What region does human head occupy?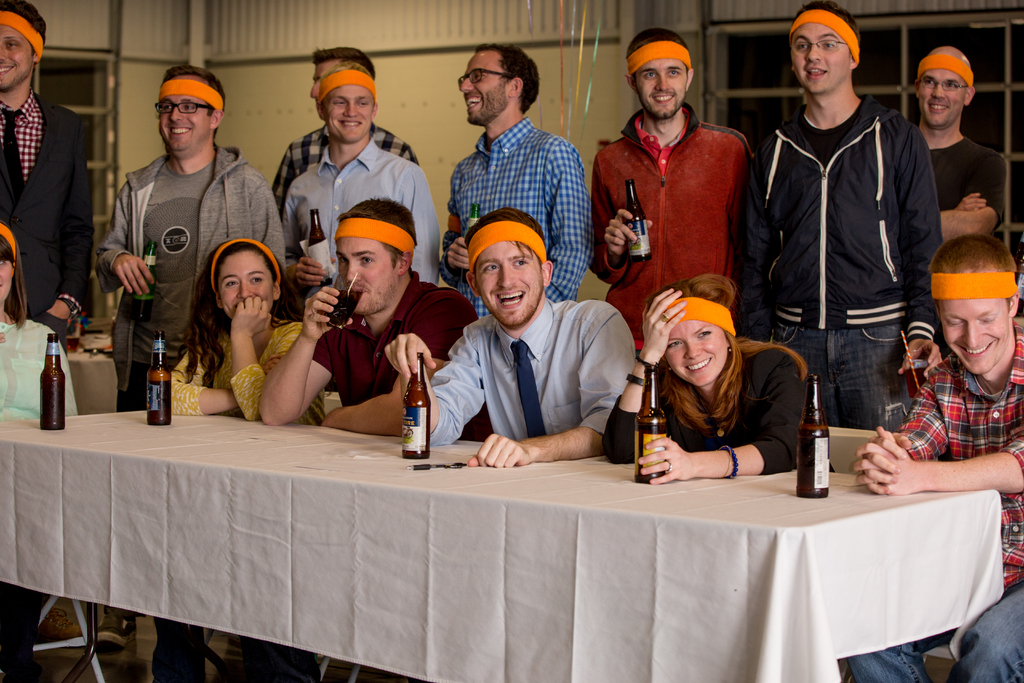
(0,220,26,308).
